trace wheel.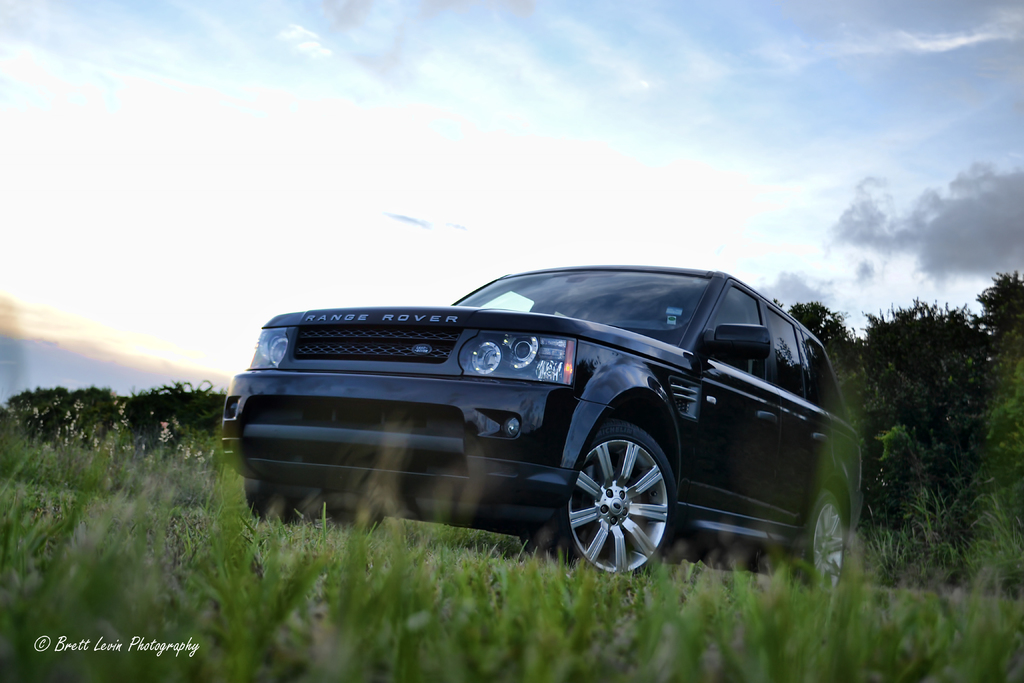
Traced to [left=570, top=421, right=676, bottom=572].
